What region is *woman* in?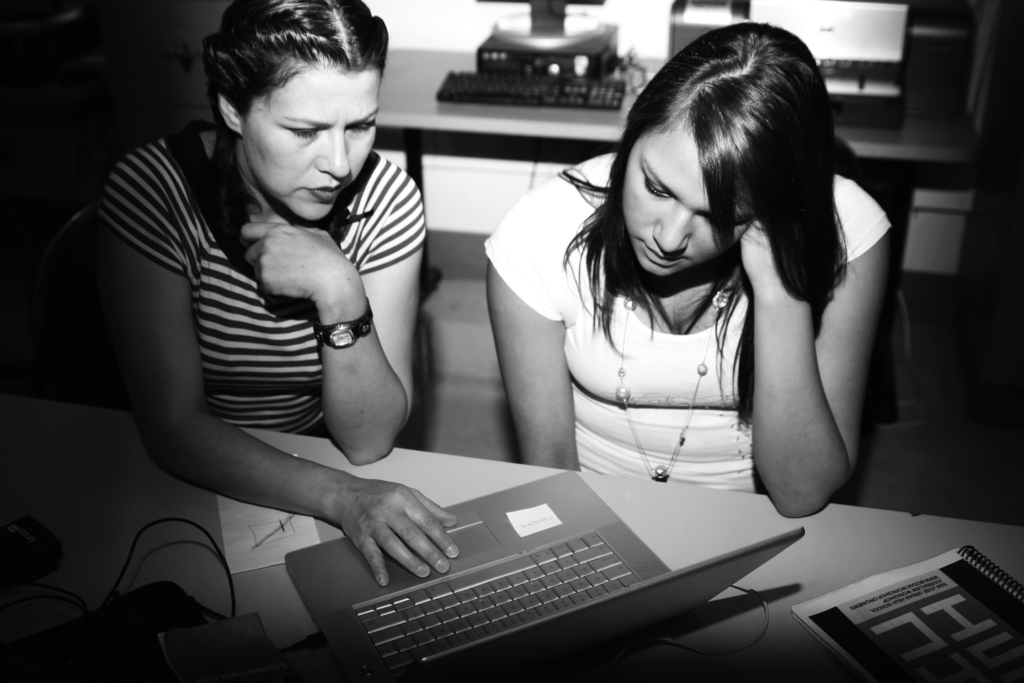
detection(102, 0, 459, 587).
